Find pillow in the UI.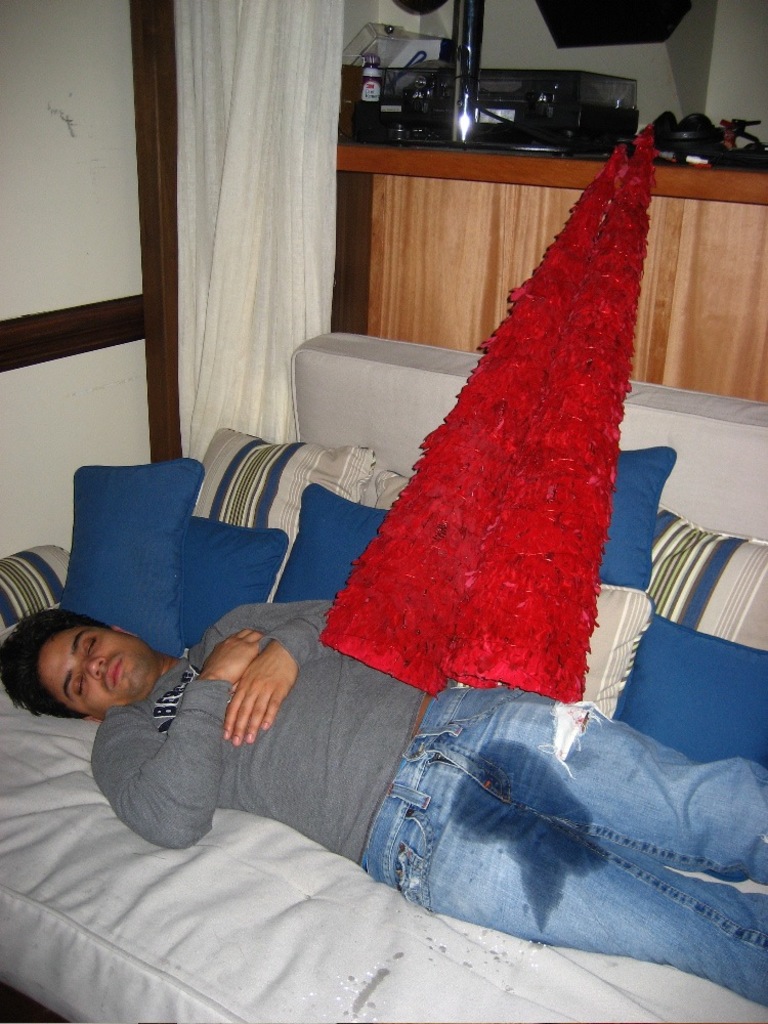
UI element at (x1=609, y1=614, x2=767, y2=764).
